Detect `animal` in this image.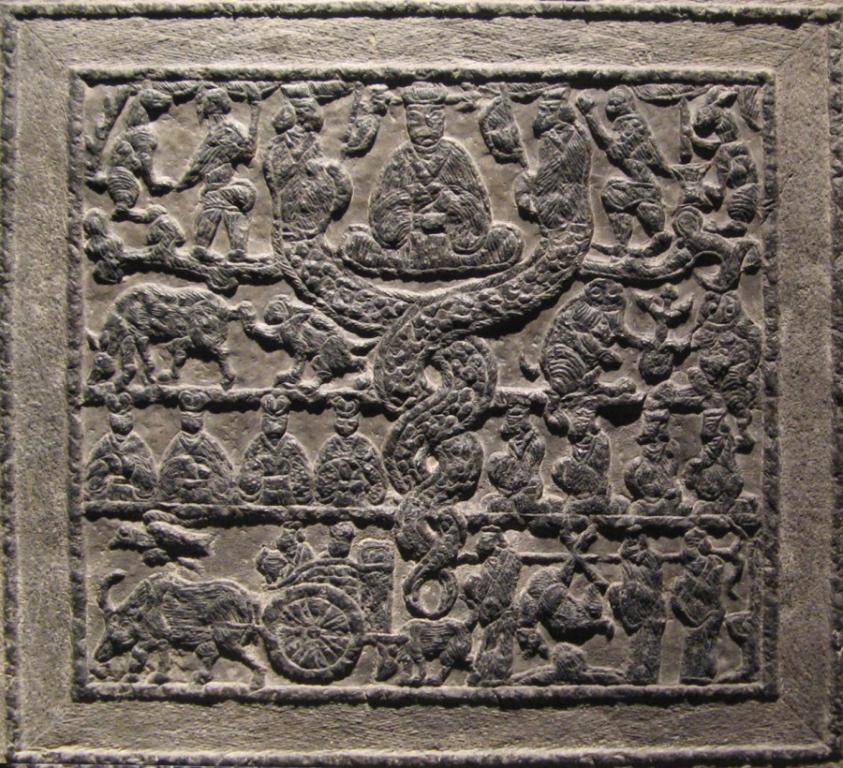
Detection: l=512, t=281, r=668, b=401.
